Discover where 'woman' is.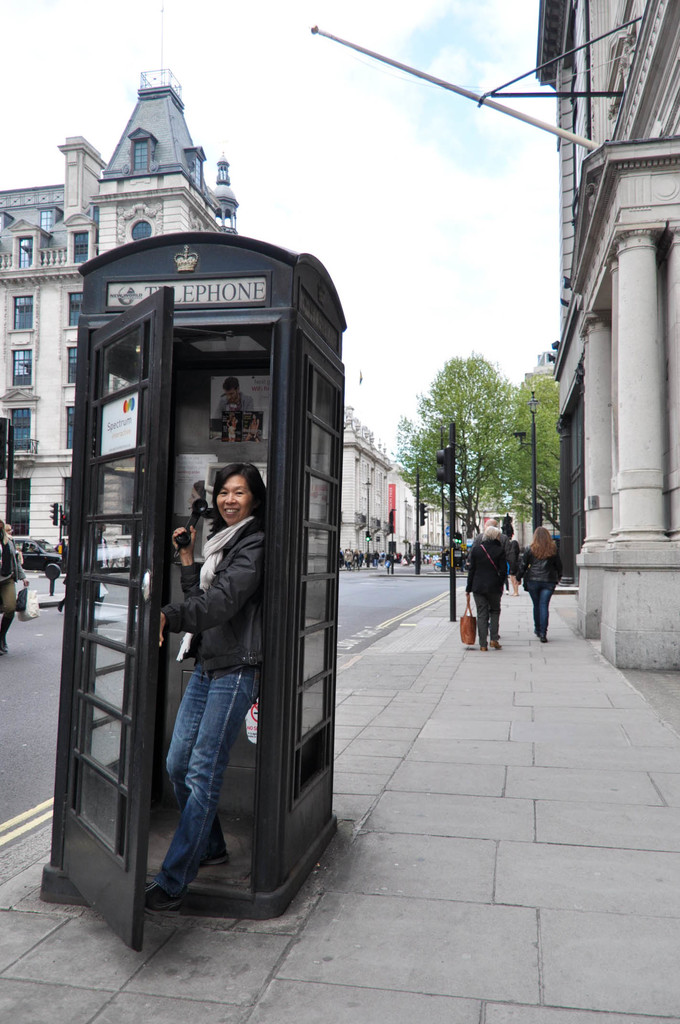
Discovered at 518, 526, 565, 642.
